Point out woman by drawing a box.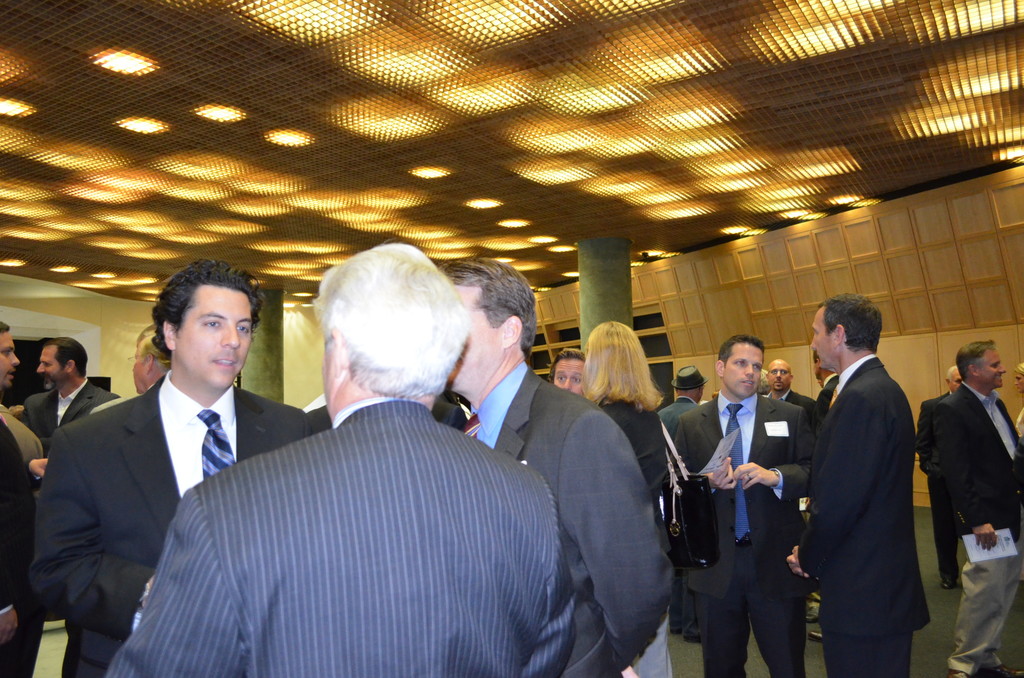
box=[578, 318, 694, 677].
